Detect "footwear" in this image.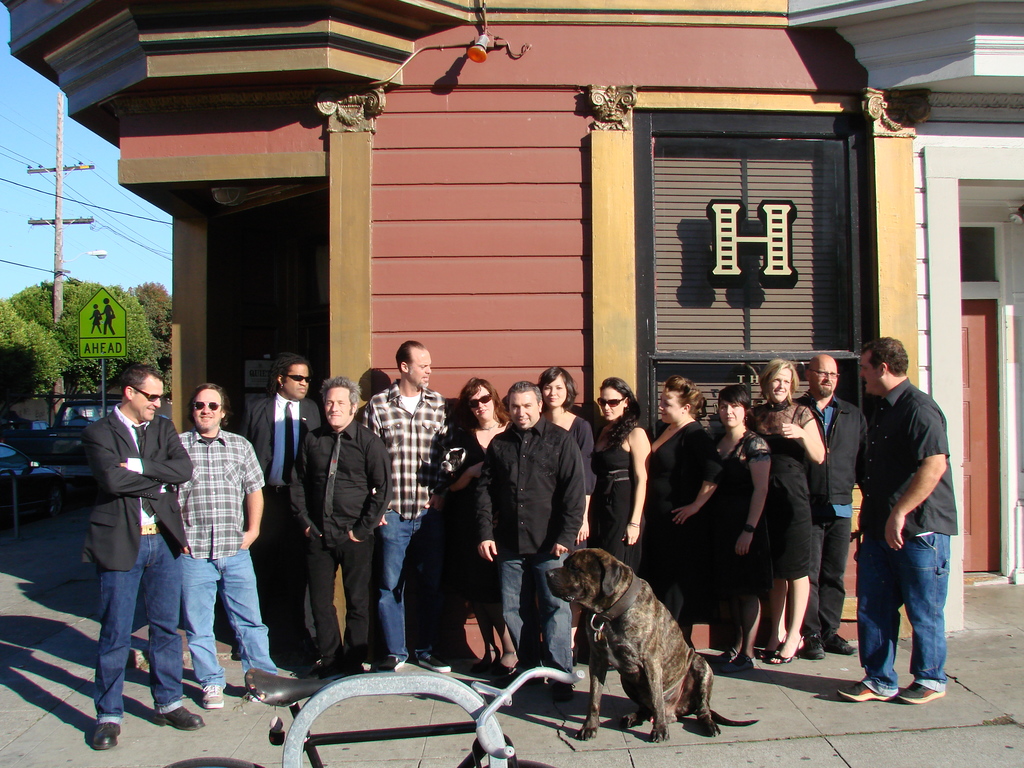
Detection: detection(769, 636, 802, 663).
